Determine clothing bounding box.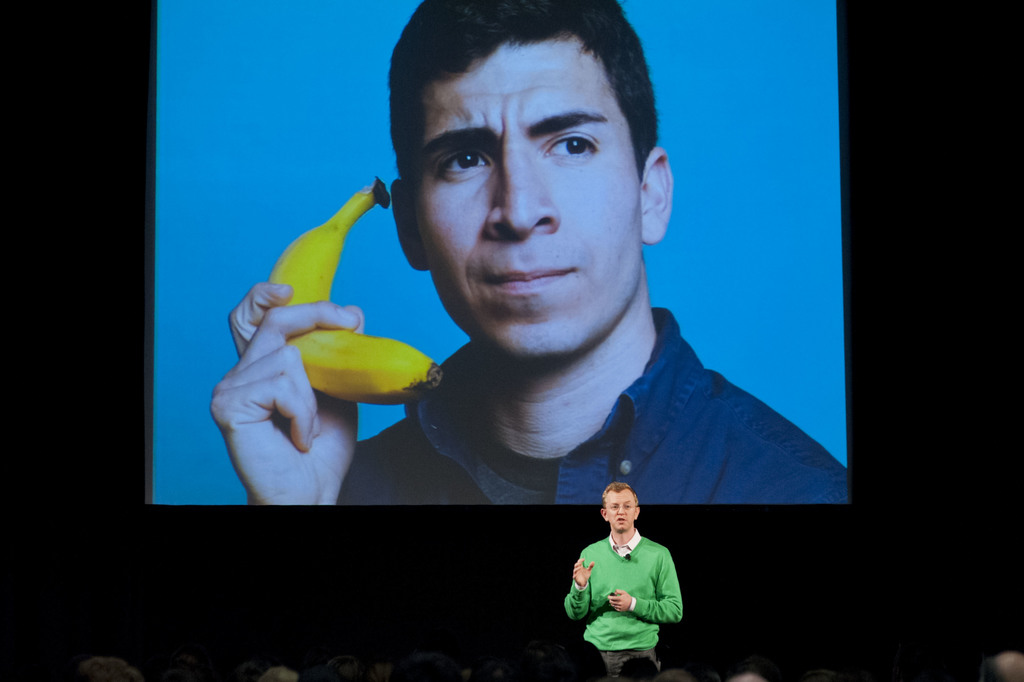
Determined: [326, 307, 850, 507].
